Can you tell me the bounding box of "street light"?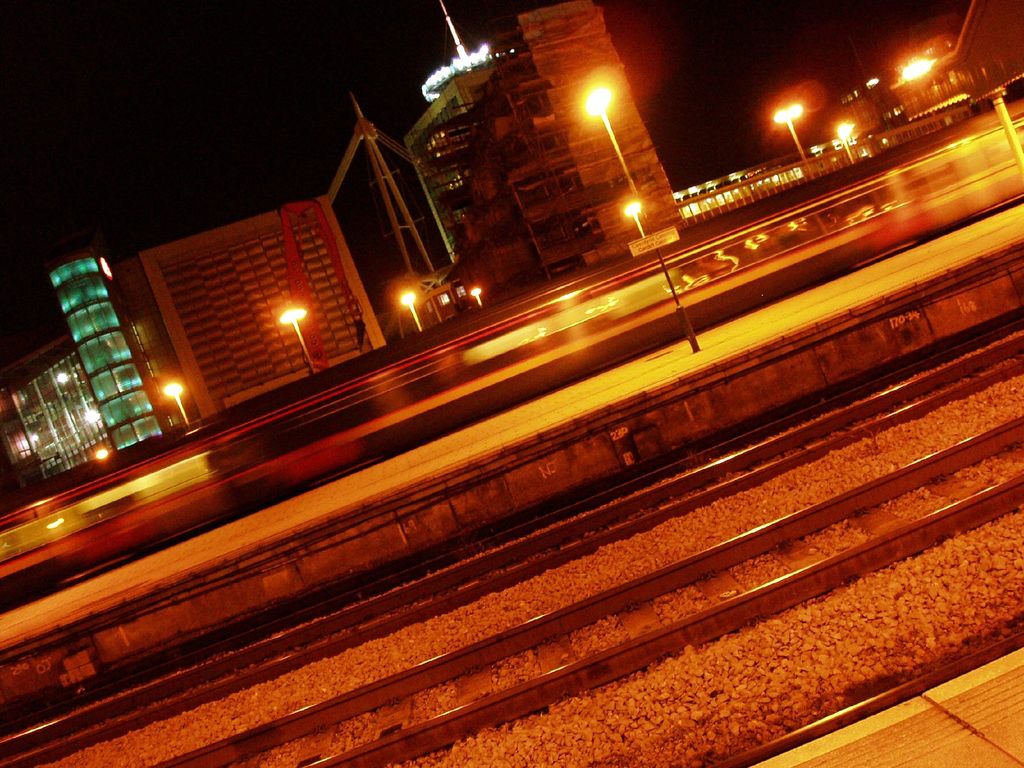
left=278, top=305, right=317, bottom=373.
